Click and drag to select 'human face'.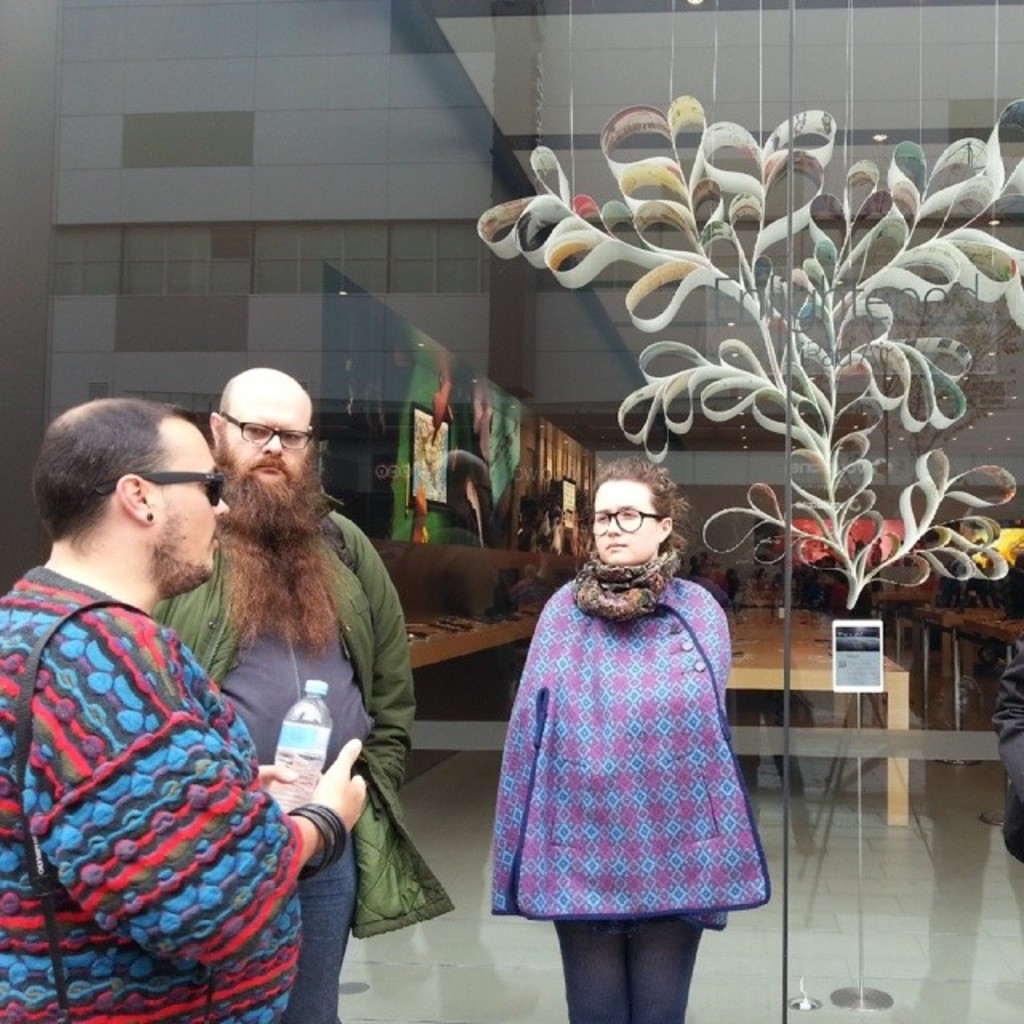
Selection: region(590, 483, 653, 563).
